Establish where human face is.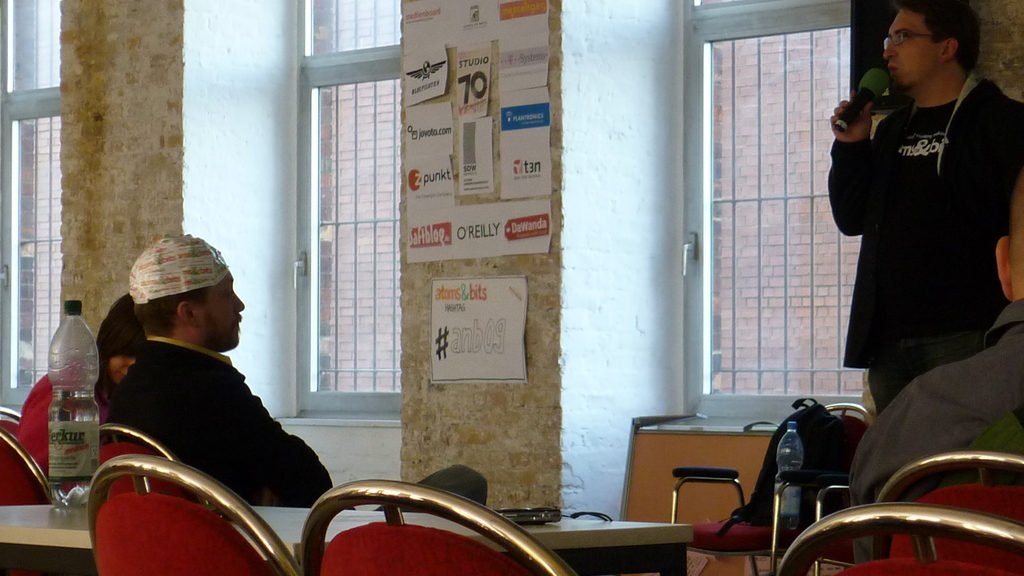
Established at pyautogui.locateOnScreen(881, 16, 937, 84).
